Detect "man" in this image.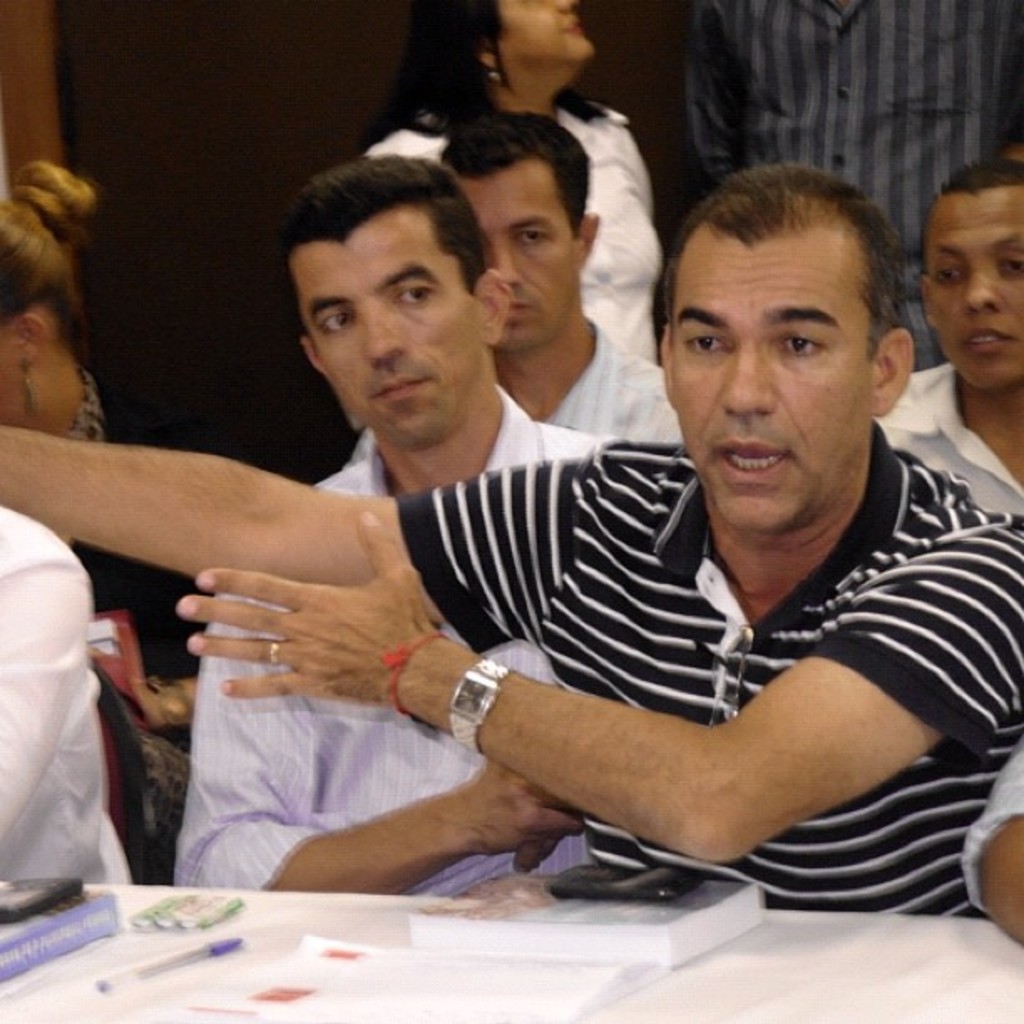
Detection: Rect(873, 156, 1019, 519).
